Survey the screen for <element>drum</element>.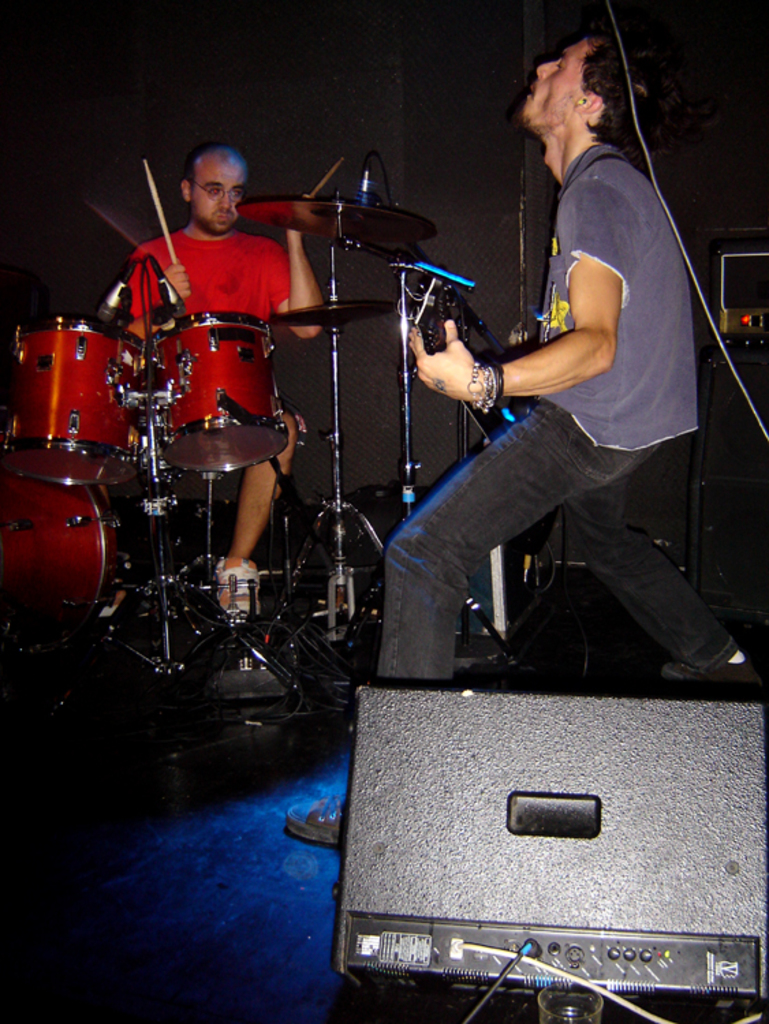
Survey found: (0,463,122,638).
